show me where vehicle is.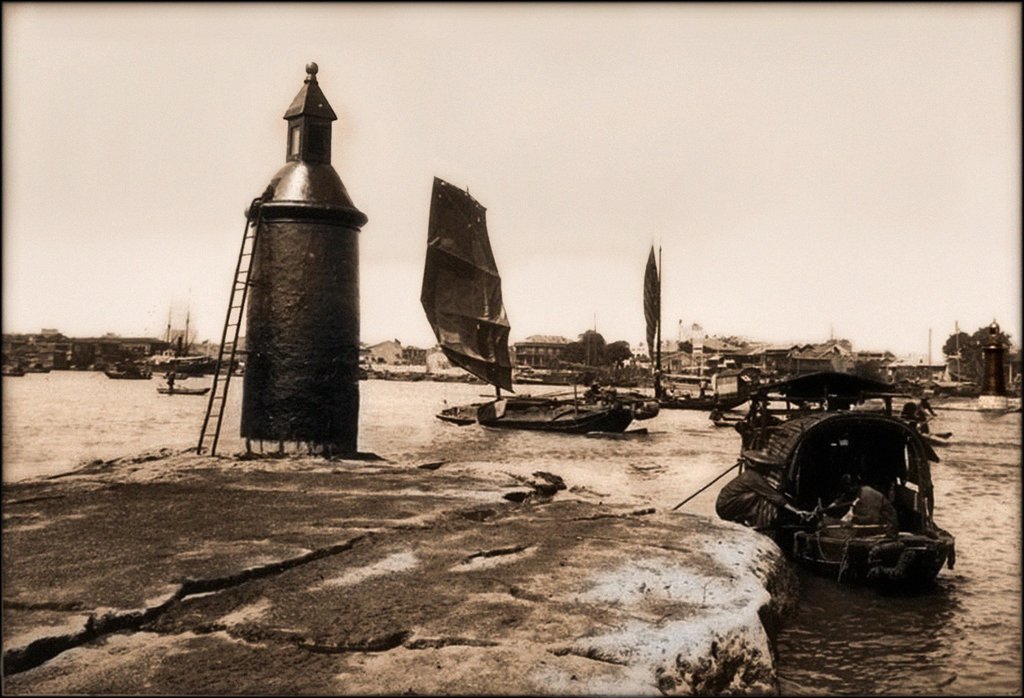
vehicle is at [x1=416, y1=175, x2=660, y2=435].
